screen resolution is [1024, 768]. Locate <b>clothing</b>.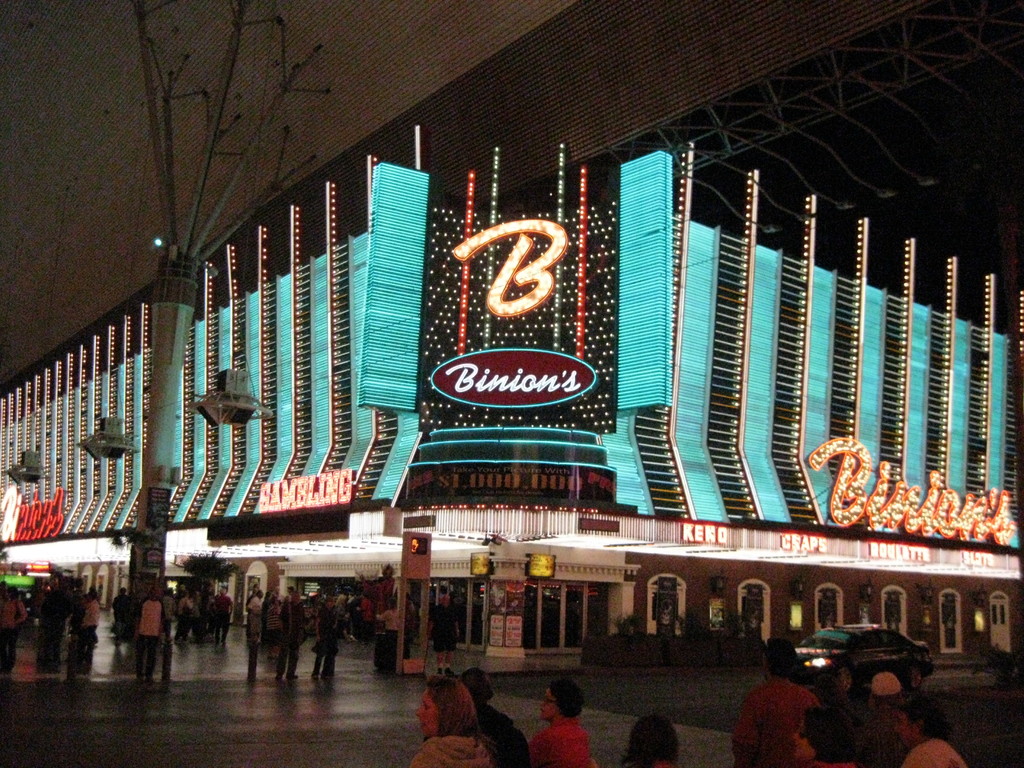
locate(361, 598, 374, 634).
